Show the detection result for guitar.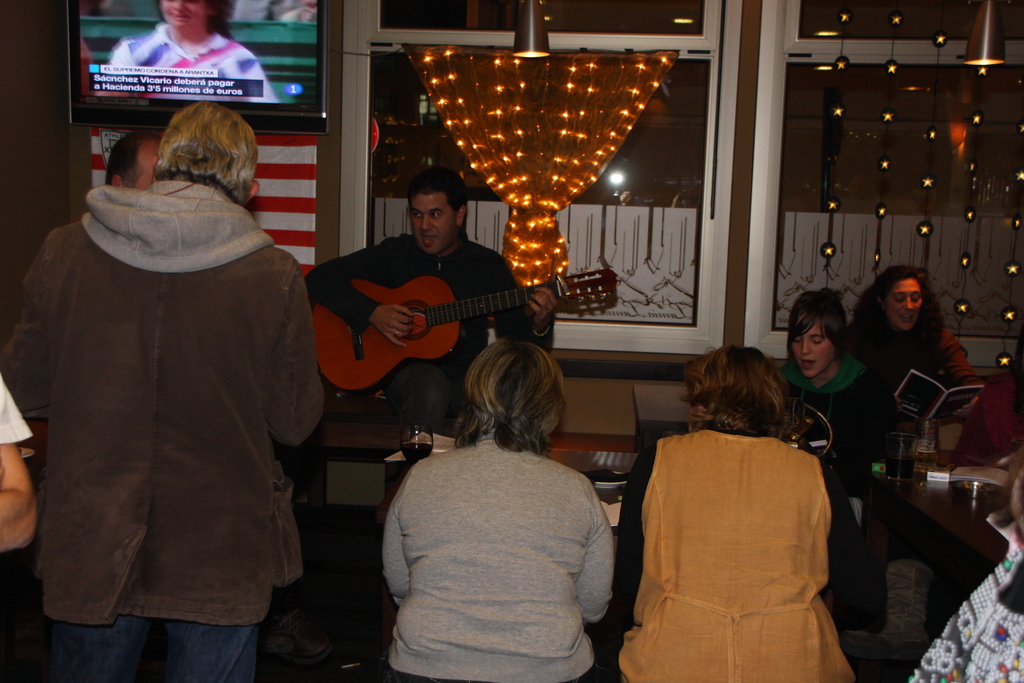
{"x1": 296, "y1": 235, "x2": 600, "y2": 416}.
